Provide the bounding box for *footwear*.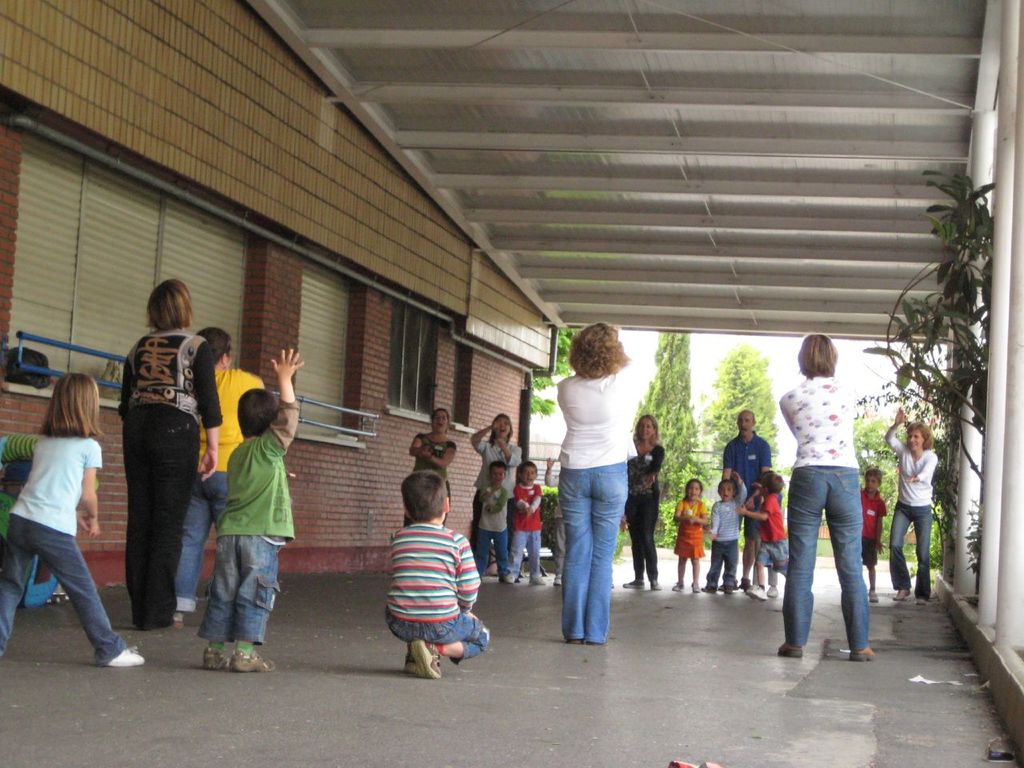
<region>672, 581, 686, 589</region>.
